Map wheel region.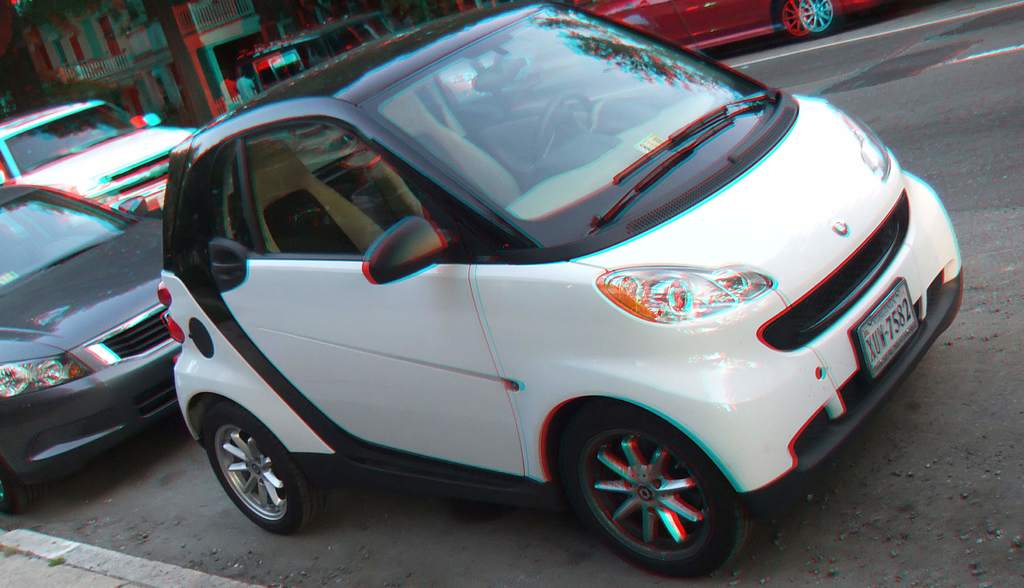
Mapped to x1=527 y1=92 x2=602 y2=165.
